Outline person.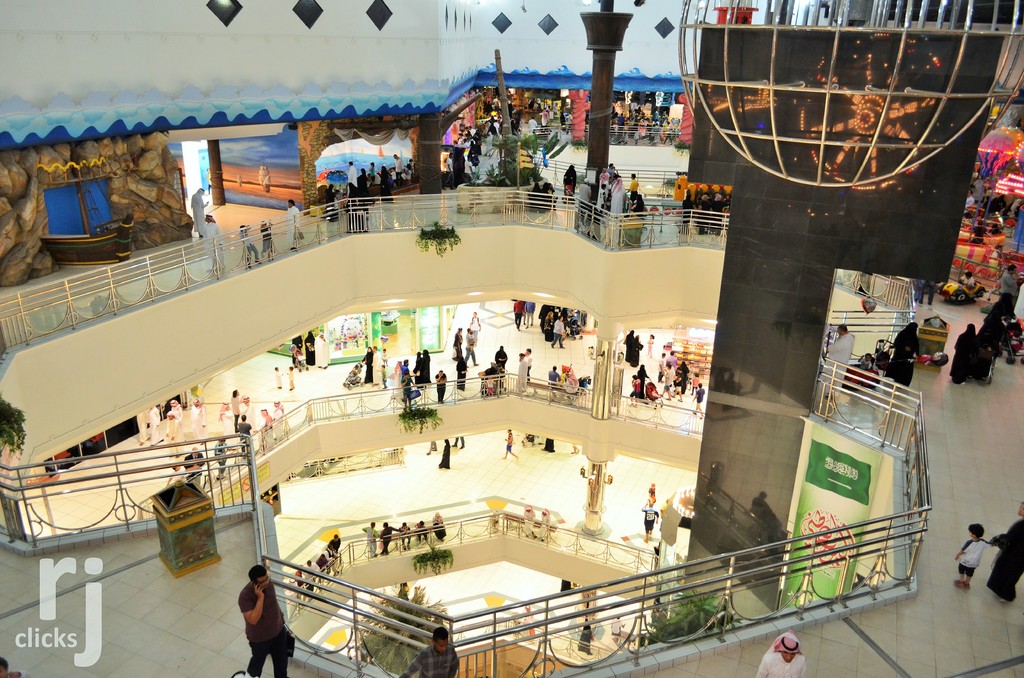
Outline: (499,428,519,459).
